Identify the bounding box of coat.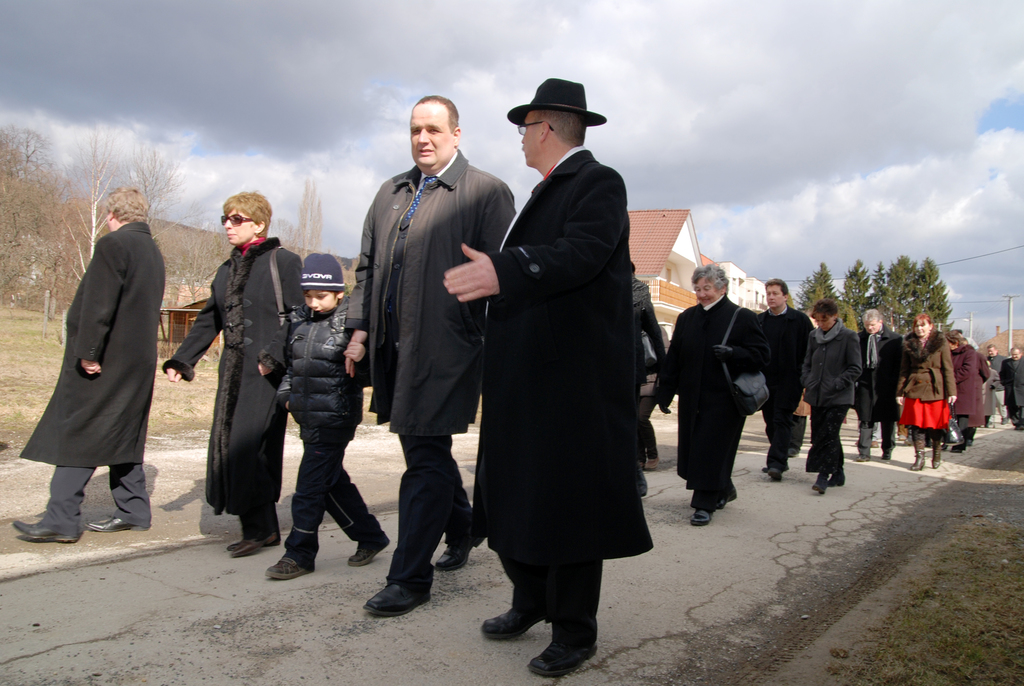
(x1=337, y1=158, x2=521, y2=426).
